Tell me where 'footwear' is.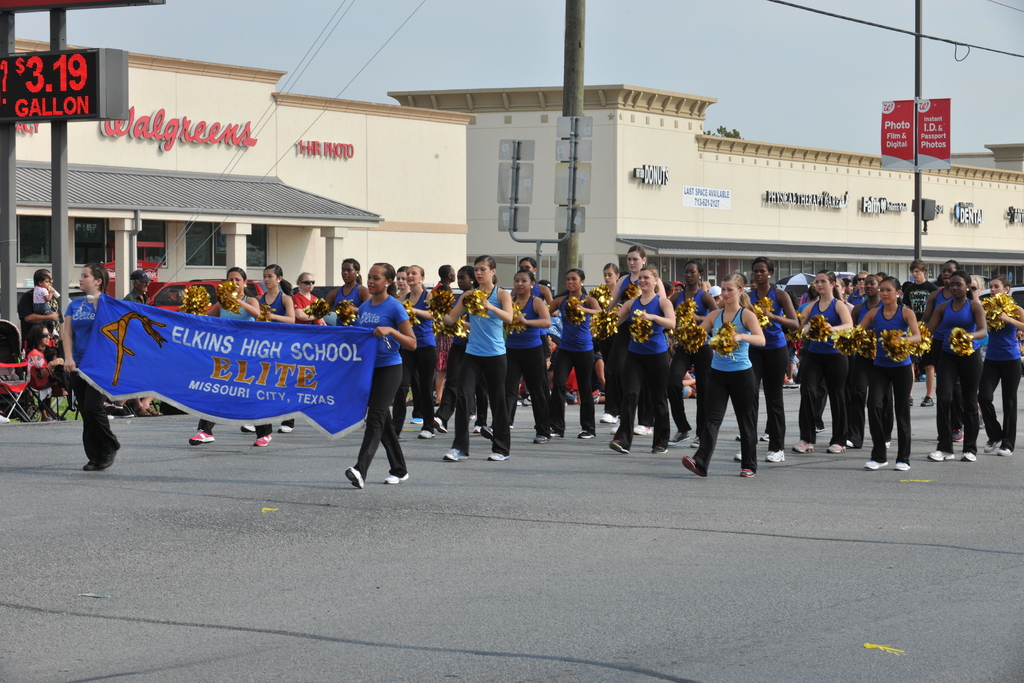
'footwear' is at crop(654, 445, 668, 454).
